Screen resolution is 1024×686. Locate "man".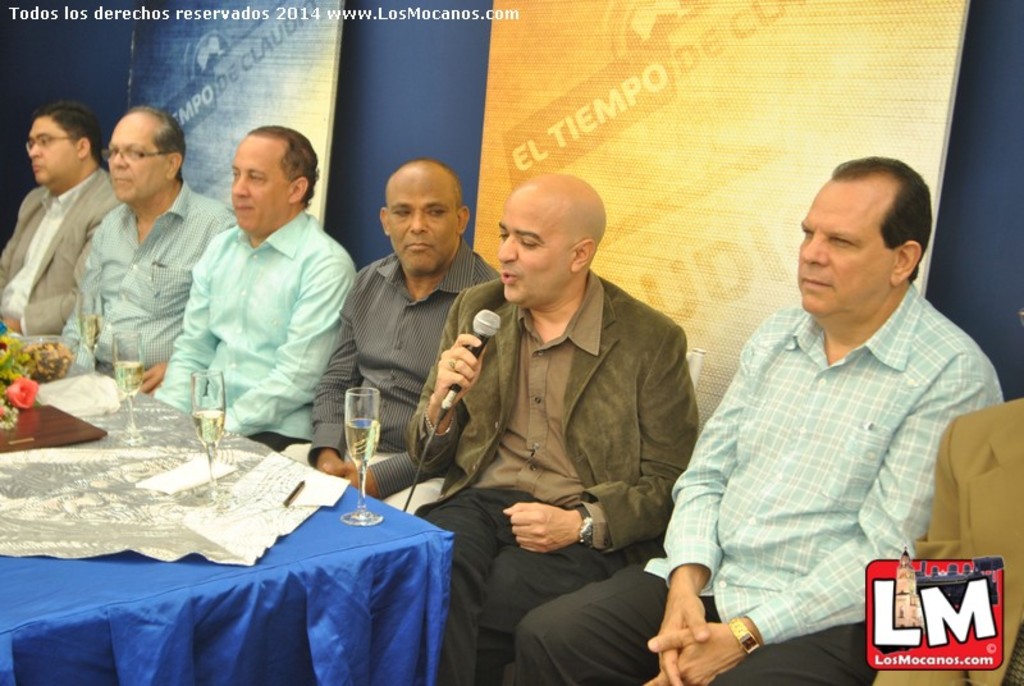
[878, 384, 1023, 685].
